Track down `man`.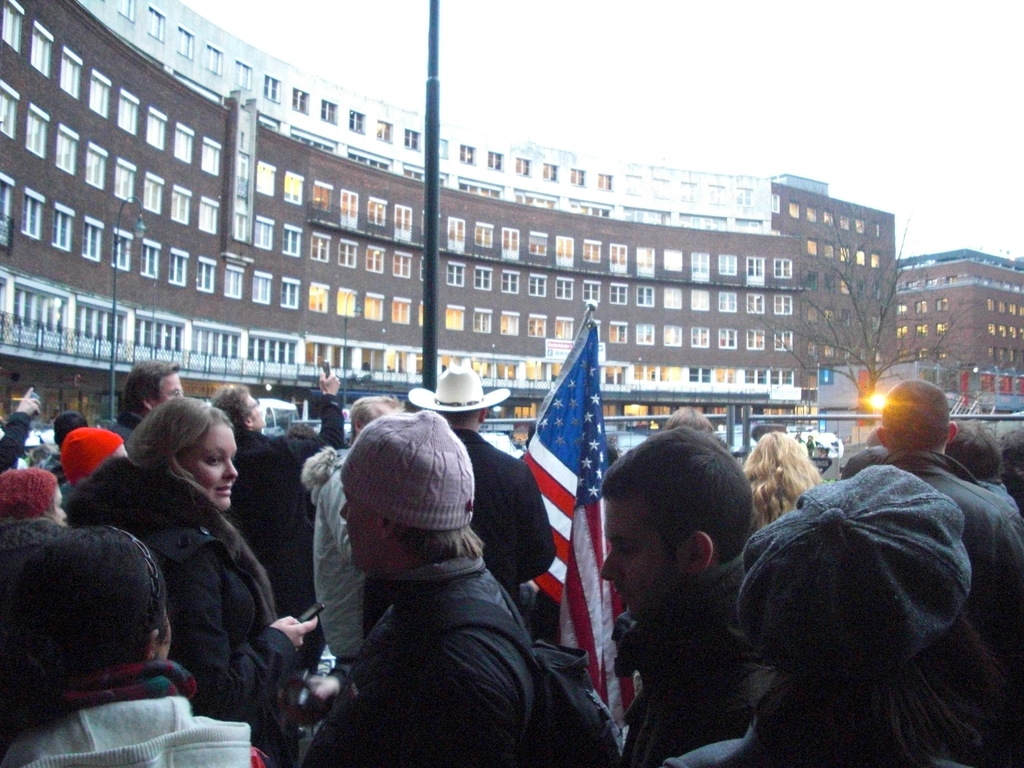
Tracked to (270,419,594,764).
